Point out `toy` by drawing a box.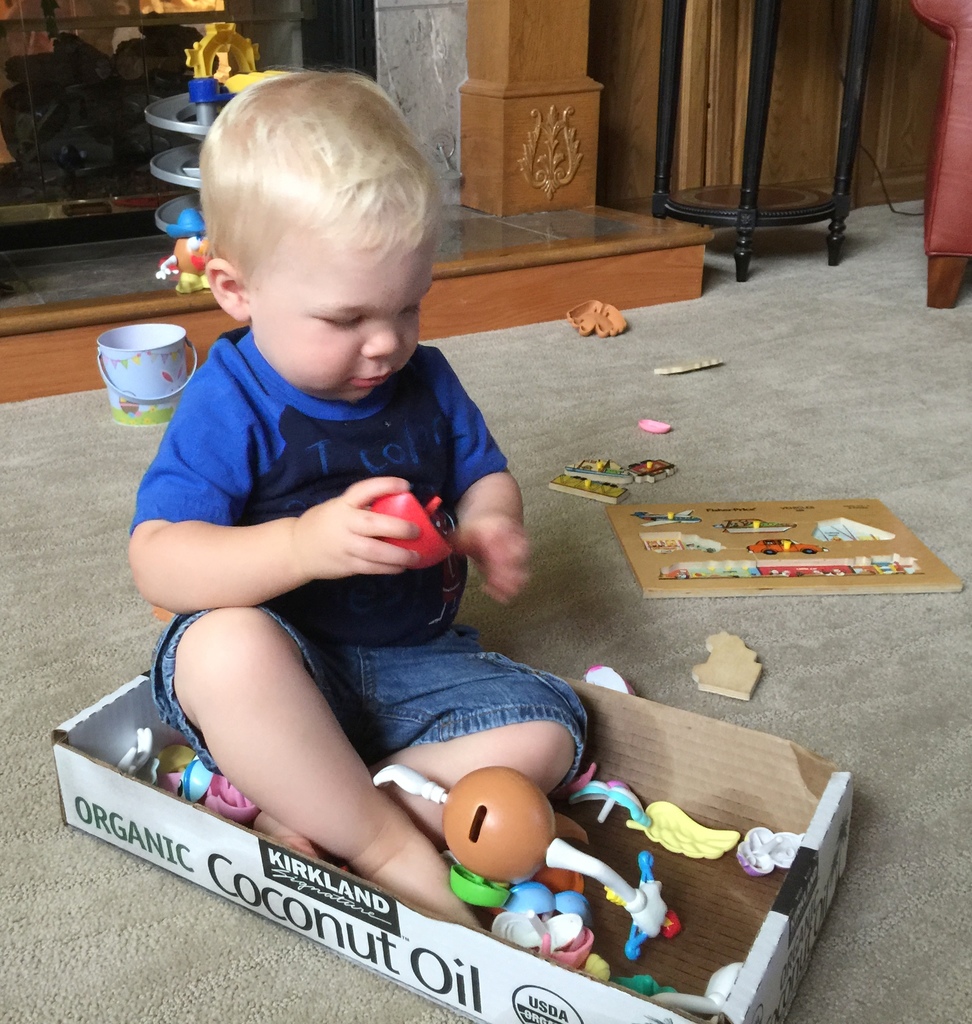
(544,840,684,961).
